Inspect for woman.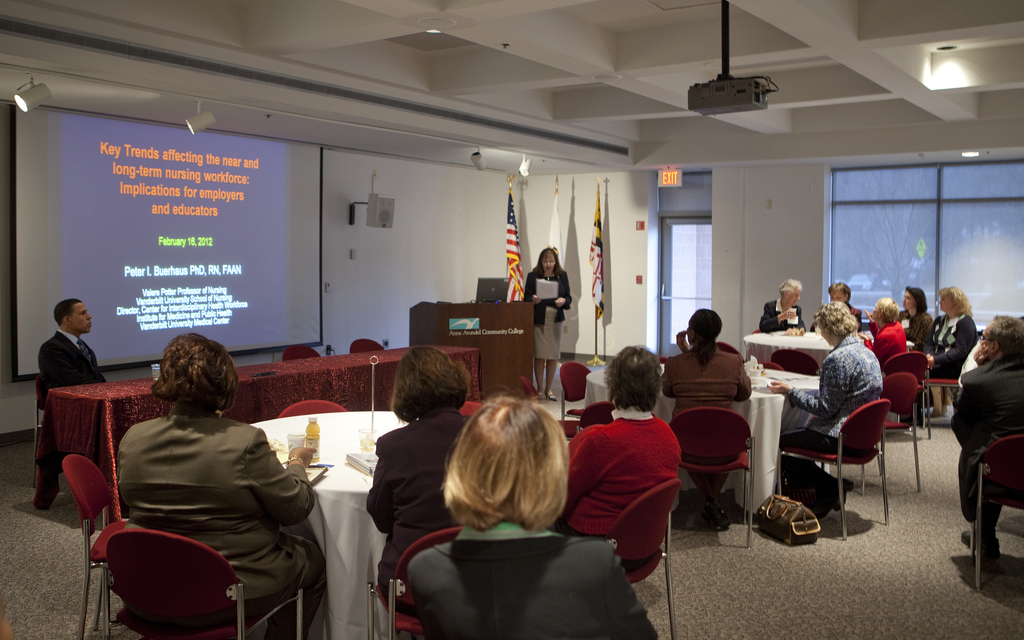
Inspection: 897:285:935:355.
